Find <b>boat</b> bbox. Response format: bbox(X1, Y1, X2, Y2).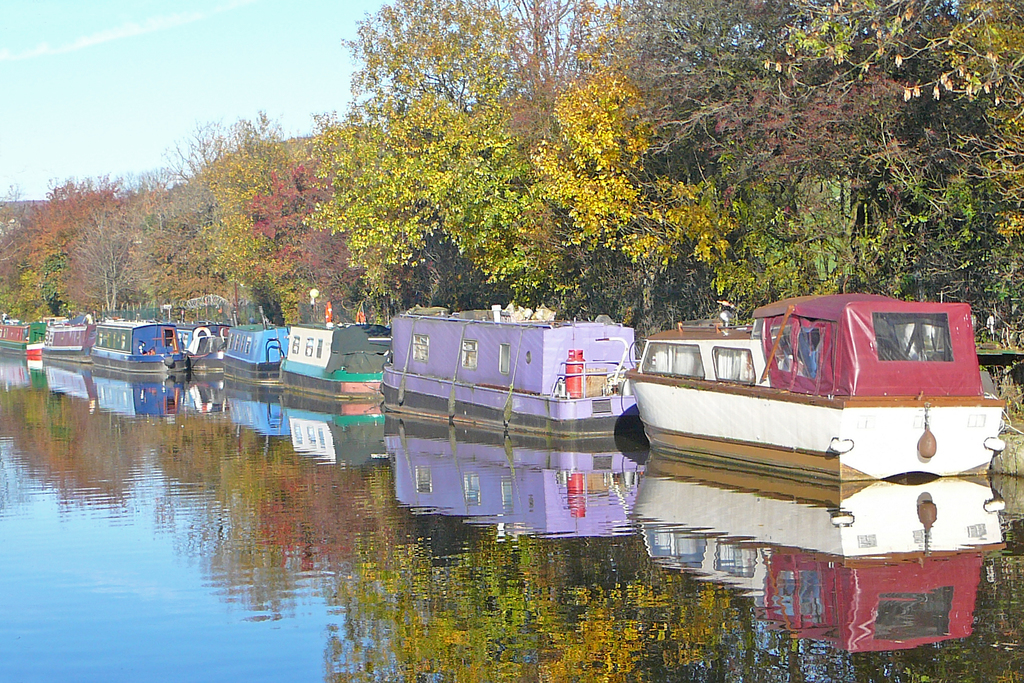
bbox(266, 309, 394, 402).
